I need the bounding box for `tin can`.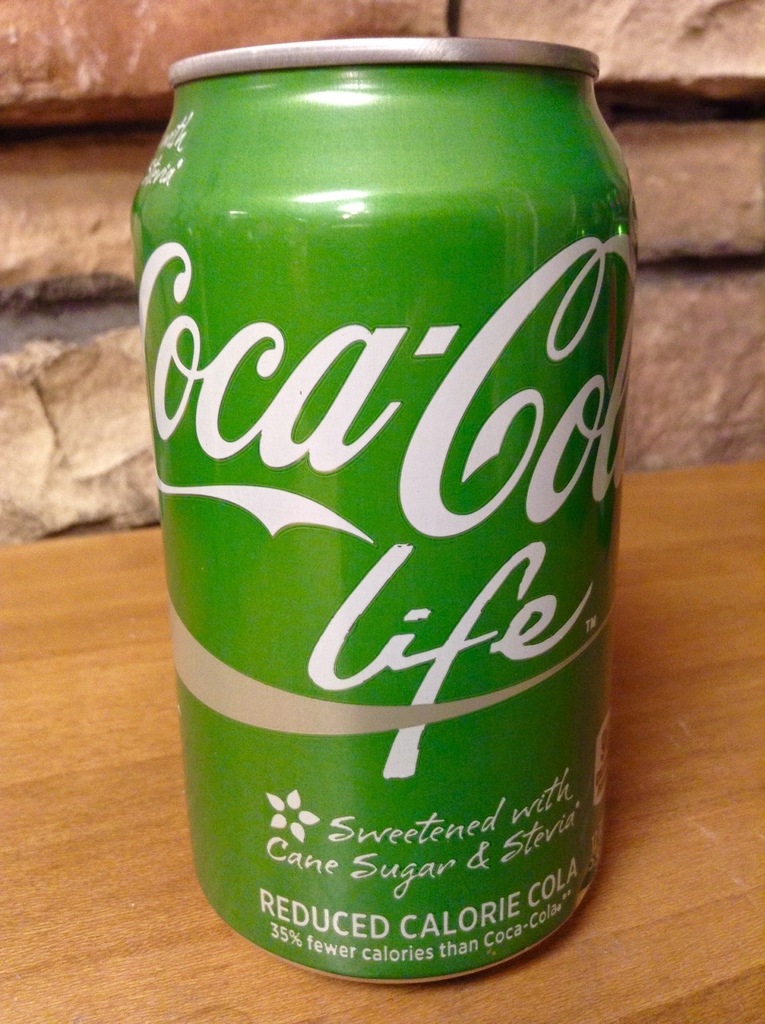
Here it is: crop(137, 36, 629, 984).
